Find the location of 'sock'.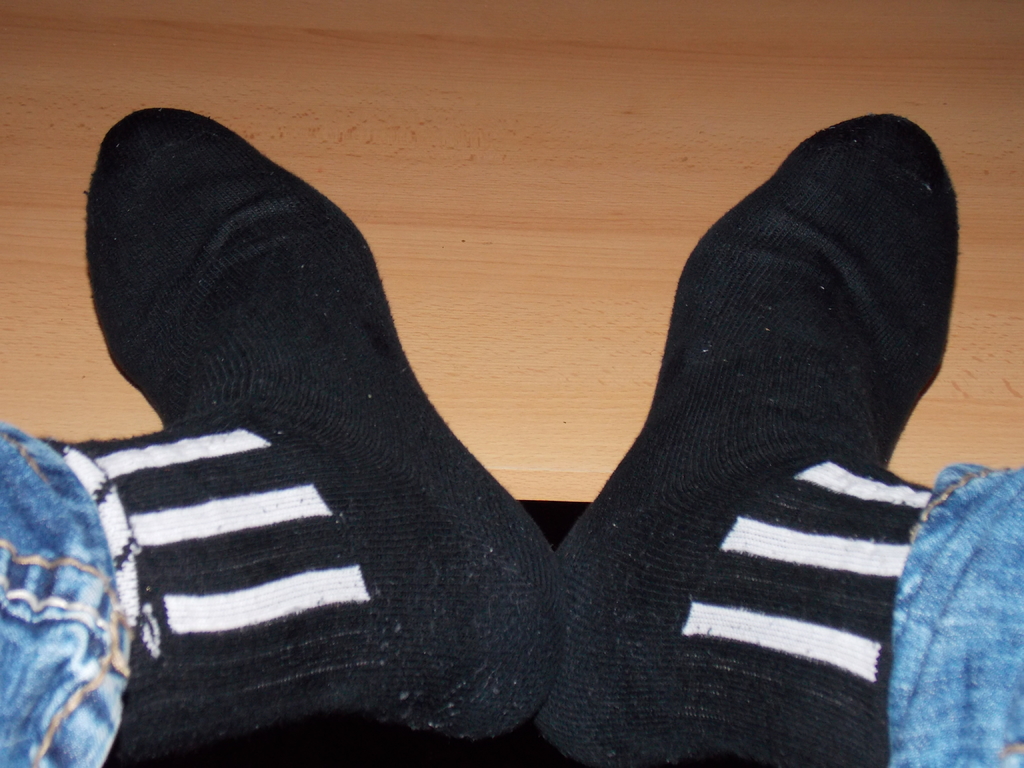
Location: <box>528,109,962,767</box>.
